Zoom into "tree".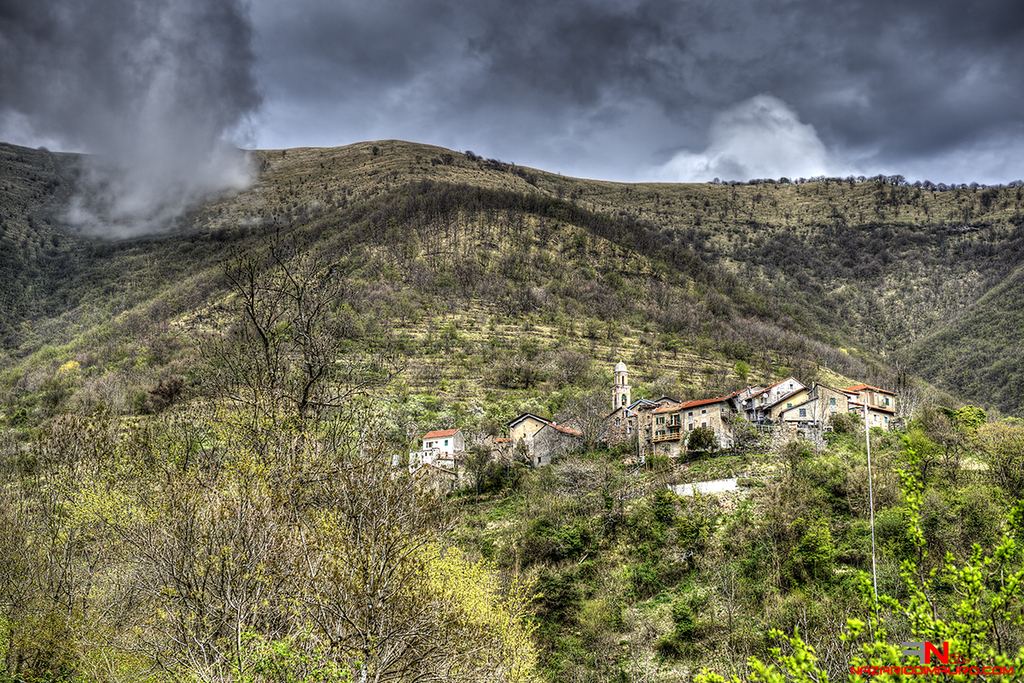
Zoom target: {"x1": 220, "y1": 225, "x2": 361, "y2": 511}.
